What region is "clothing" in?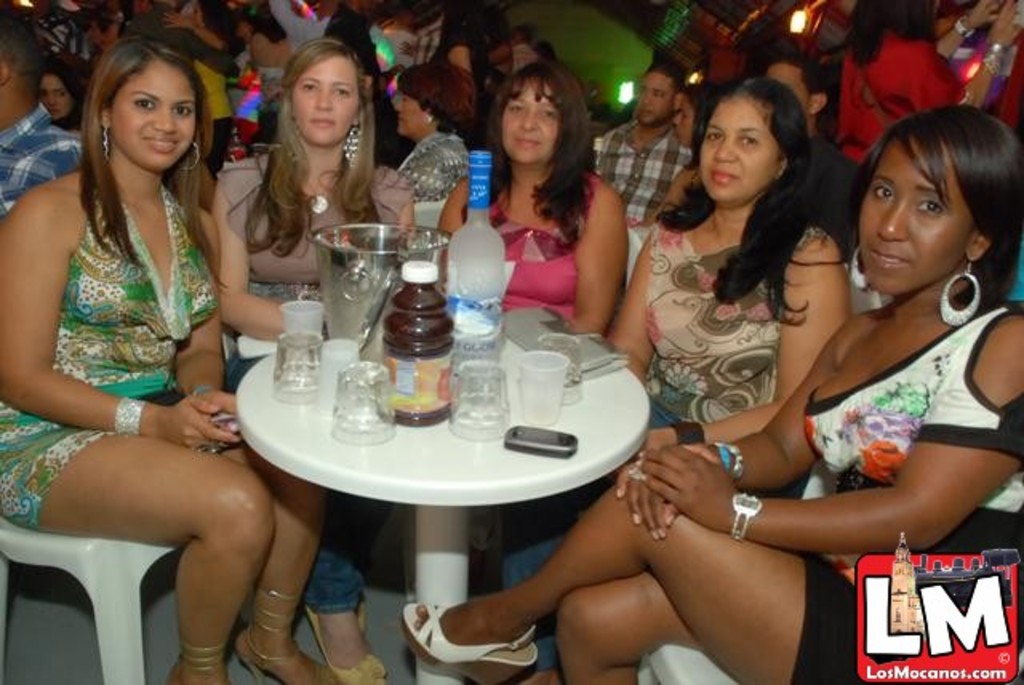
{"x1": 426, "y1": 3, "x2": 490, "y2": 90}.
